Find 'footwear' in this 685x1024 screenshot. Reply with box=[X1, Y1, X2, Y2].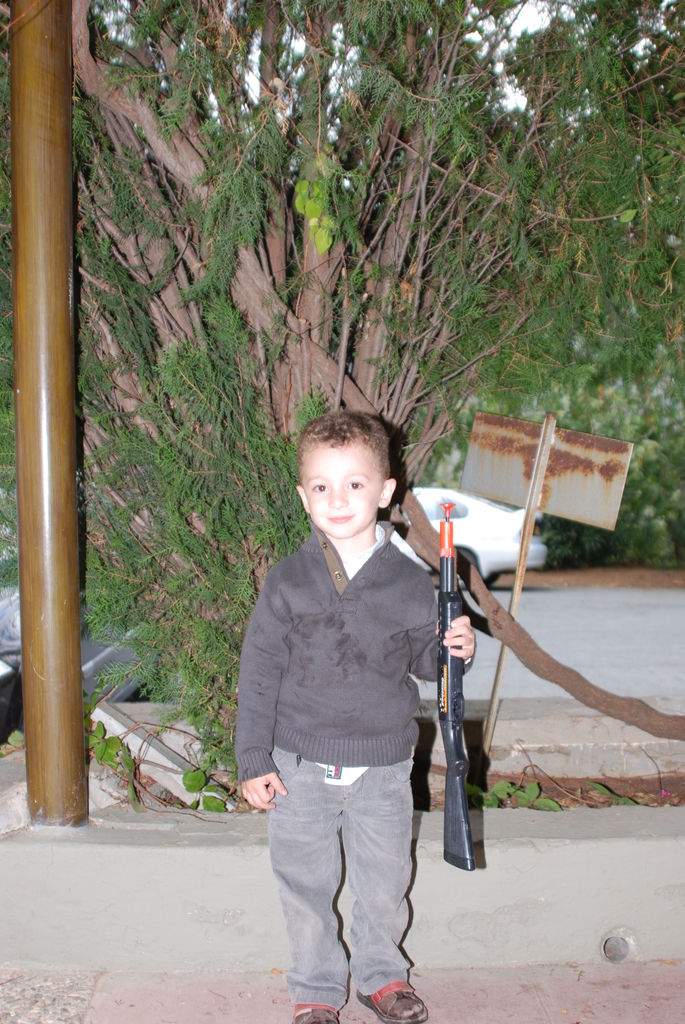
box=[355, 979, 429, 1023].
